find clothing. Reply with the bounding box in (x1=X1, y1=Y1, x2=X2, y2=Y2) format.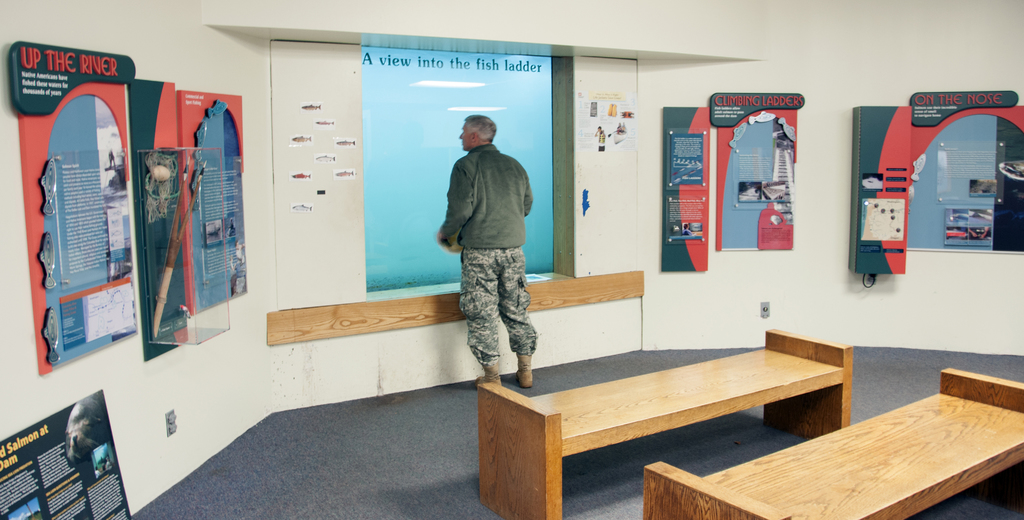
(x1=443, y1=122, x2=541, y2=370).
